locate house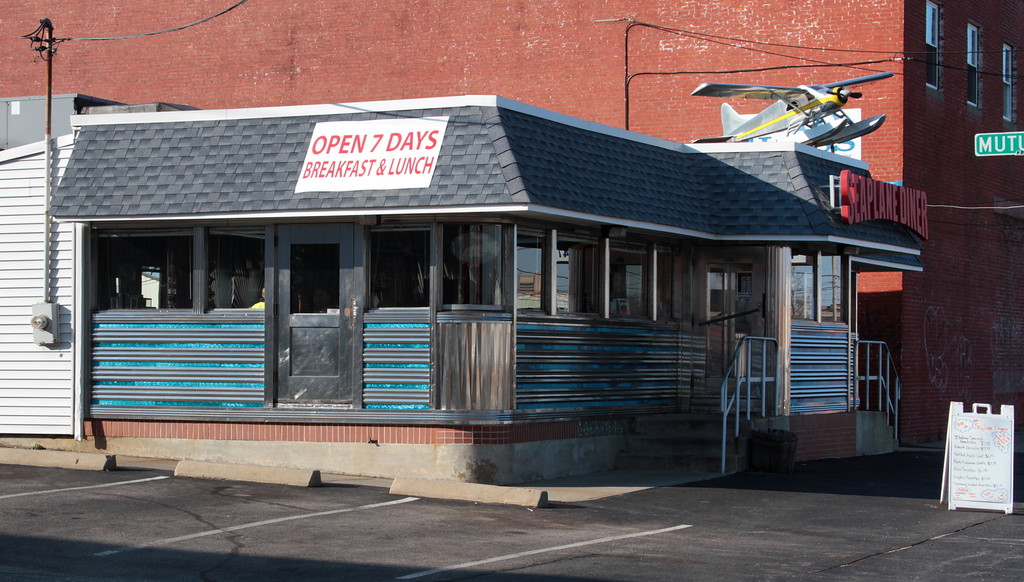
bbox=(45, 62, 902, 494)
